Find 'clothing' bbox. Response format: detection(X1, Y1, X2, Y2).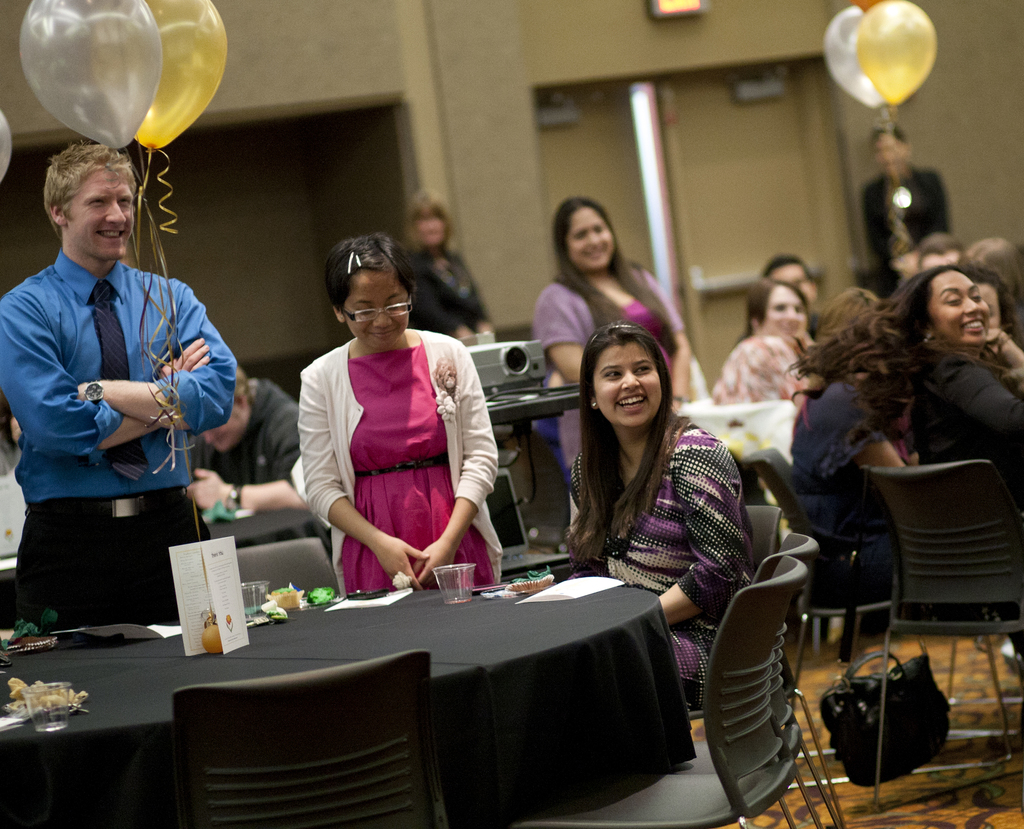
detection(406, 242, 494, 339).
